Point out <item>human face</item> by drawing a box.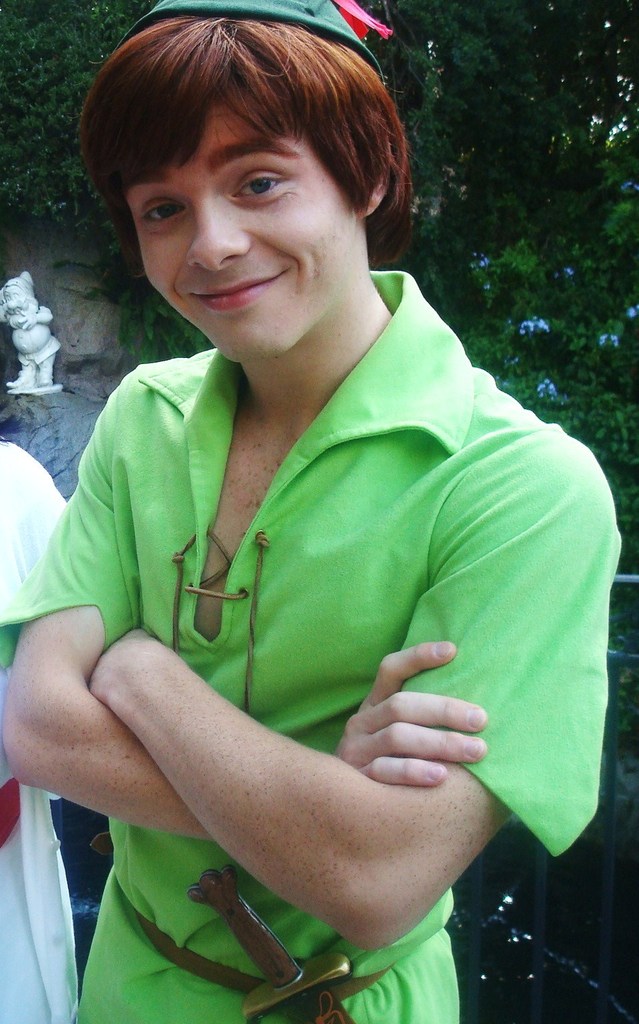
[x1=130, y1=88, x2=364, y2=372].
